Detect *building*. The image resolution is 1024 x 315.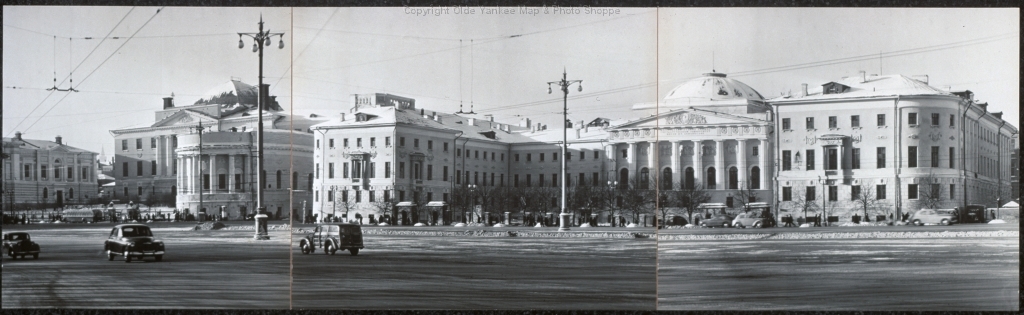
BBox(108, 88, 314, 222).
